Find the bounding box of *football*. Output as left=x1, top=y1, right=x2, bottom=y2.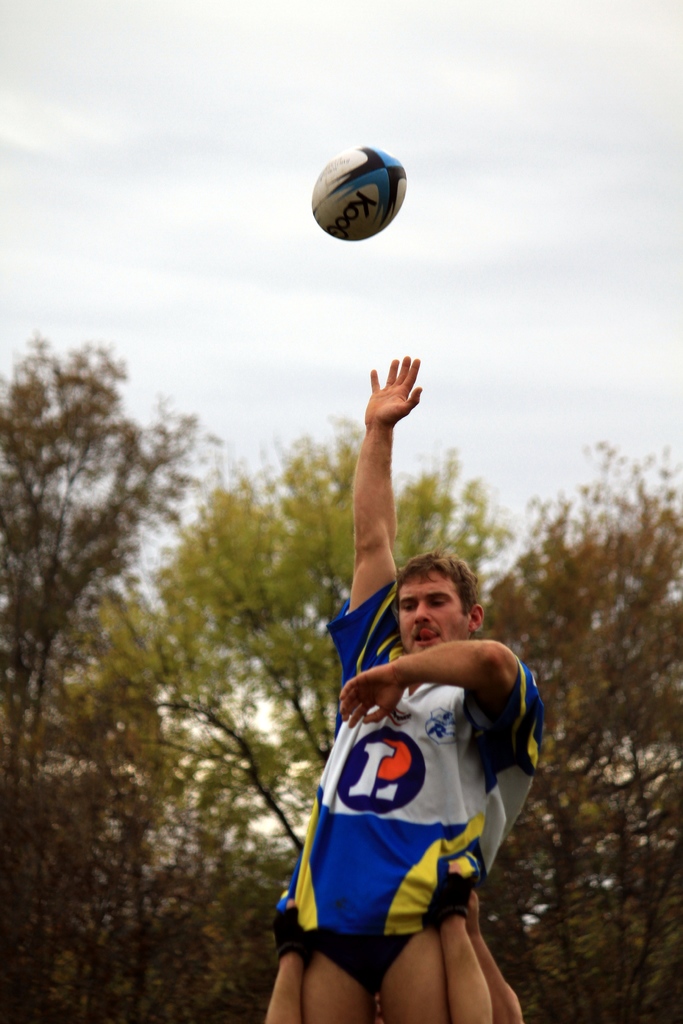
left=308, top=143, right=406, bottom=237.
